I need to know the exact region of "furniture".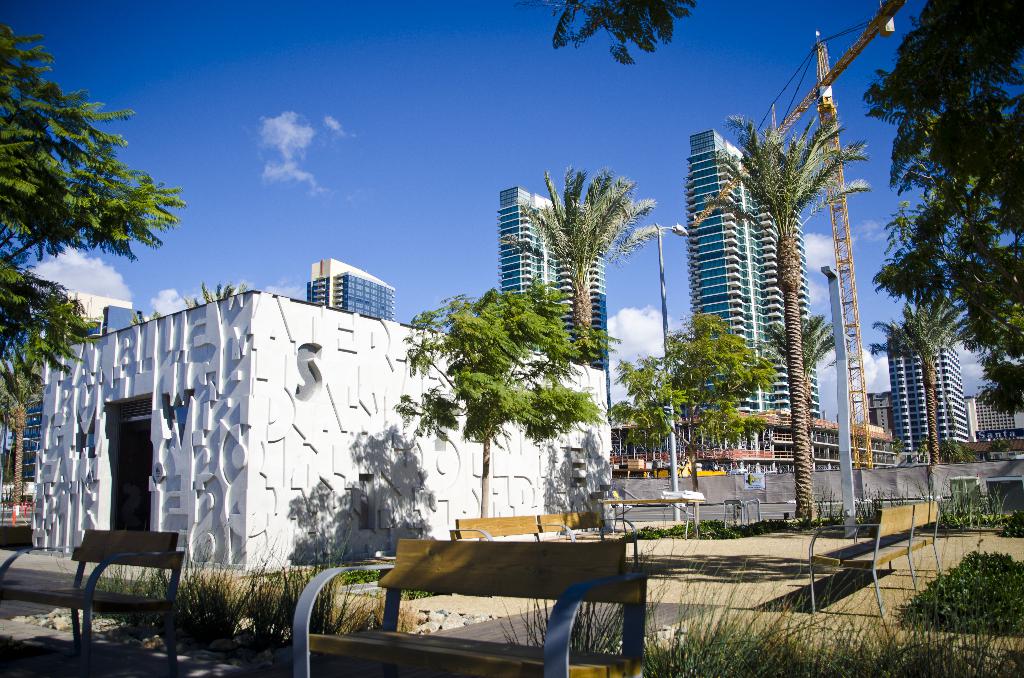
Region: detection(292, 537, 649, 677).
